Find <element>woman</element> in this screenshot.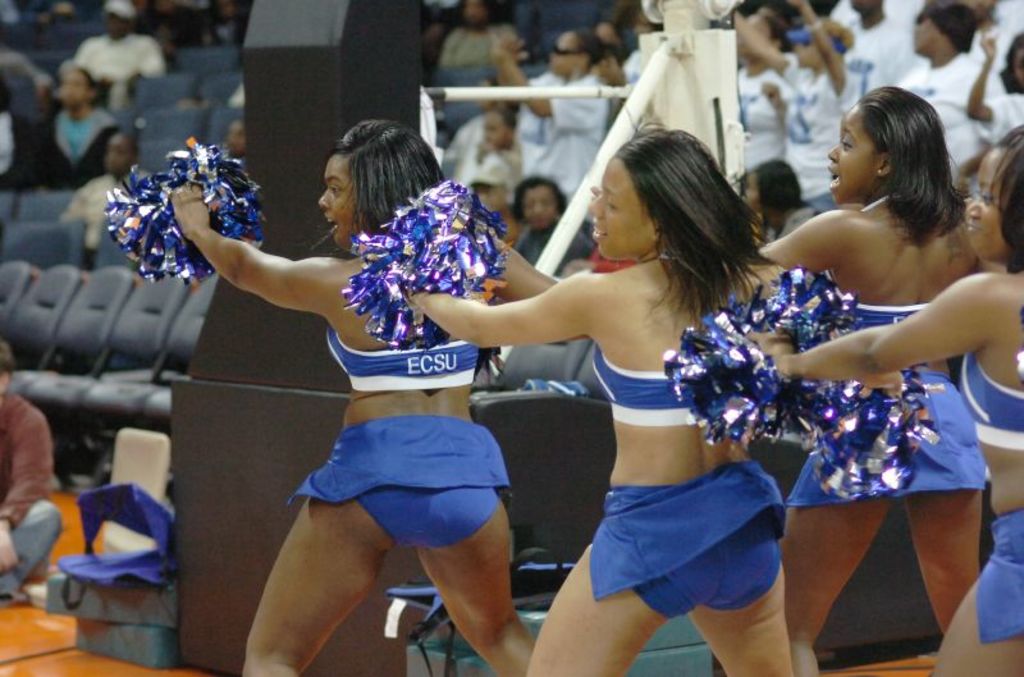
The bounding box for <element>woman</element> is bbox=[750, 123, 1023, 676].
